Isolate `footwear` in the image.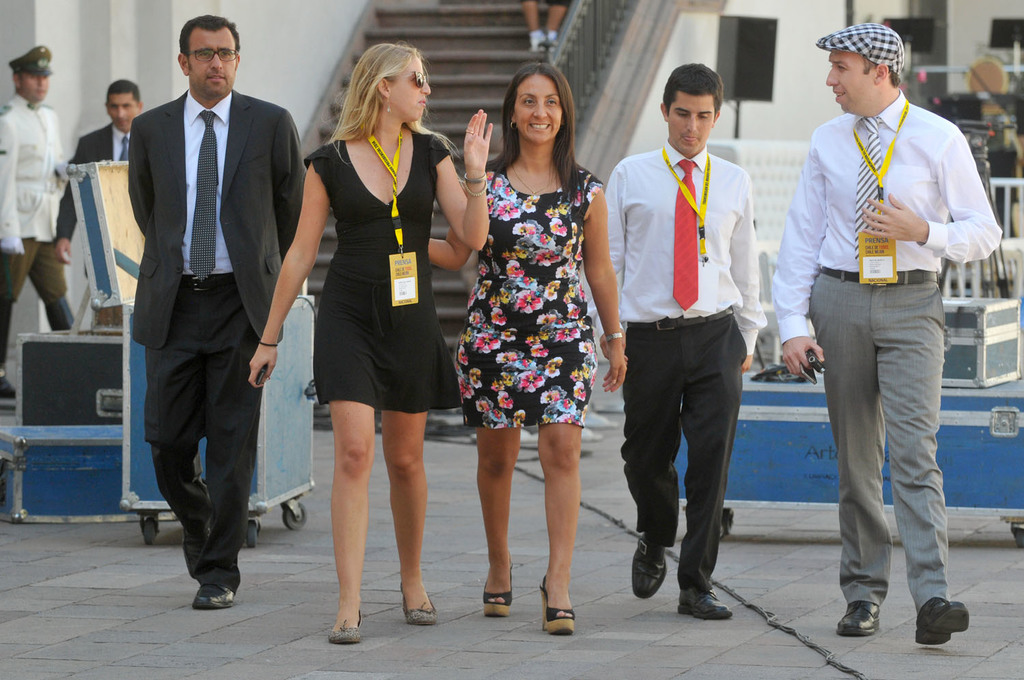
Isolated region: 181/524/208/575.
